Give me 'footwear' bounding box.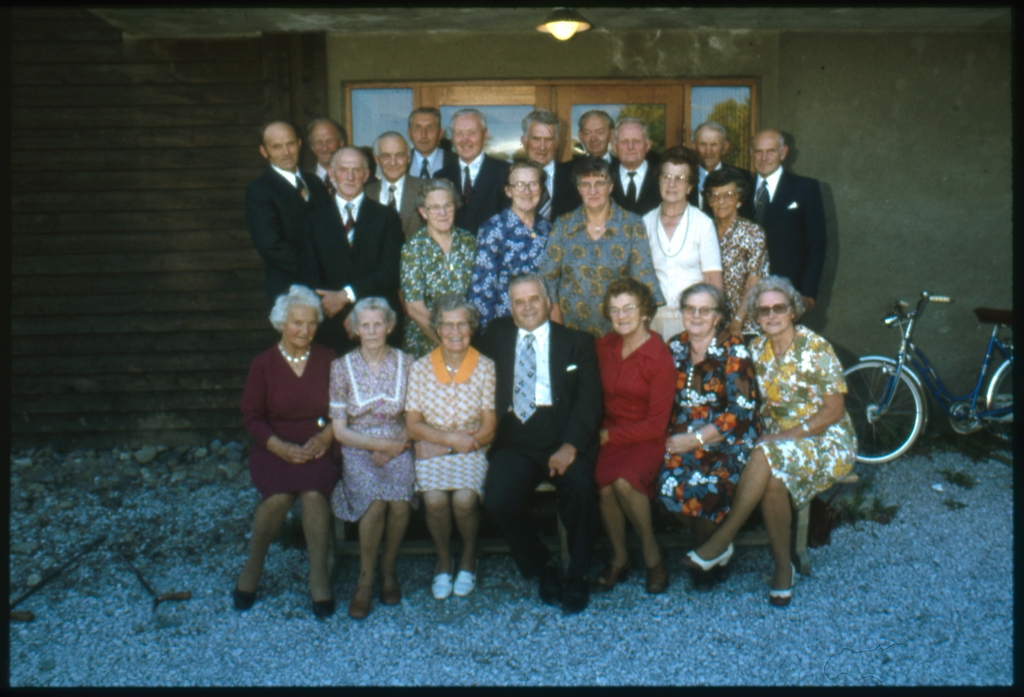
region(646, 543, 669, 594).
